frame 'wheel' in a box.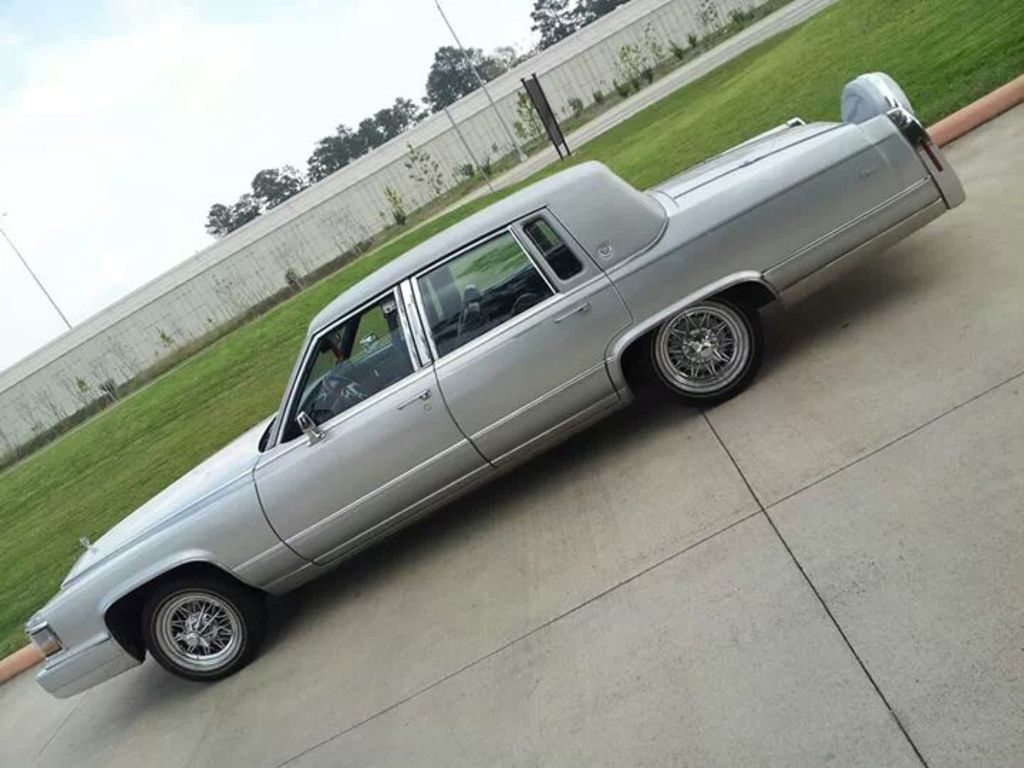
<bbox>323, 378, 368, 405</bbox>.
